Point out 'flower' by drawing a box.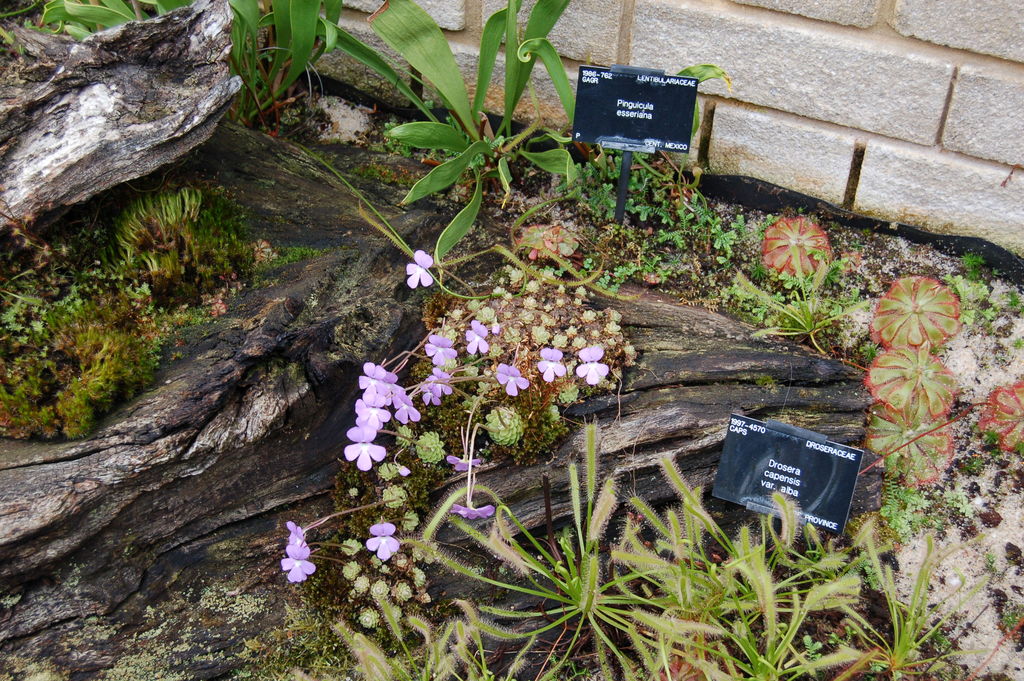
(346, 424, 383, 473).
